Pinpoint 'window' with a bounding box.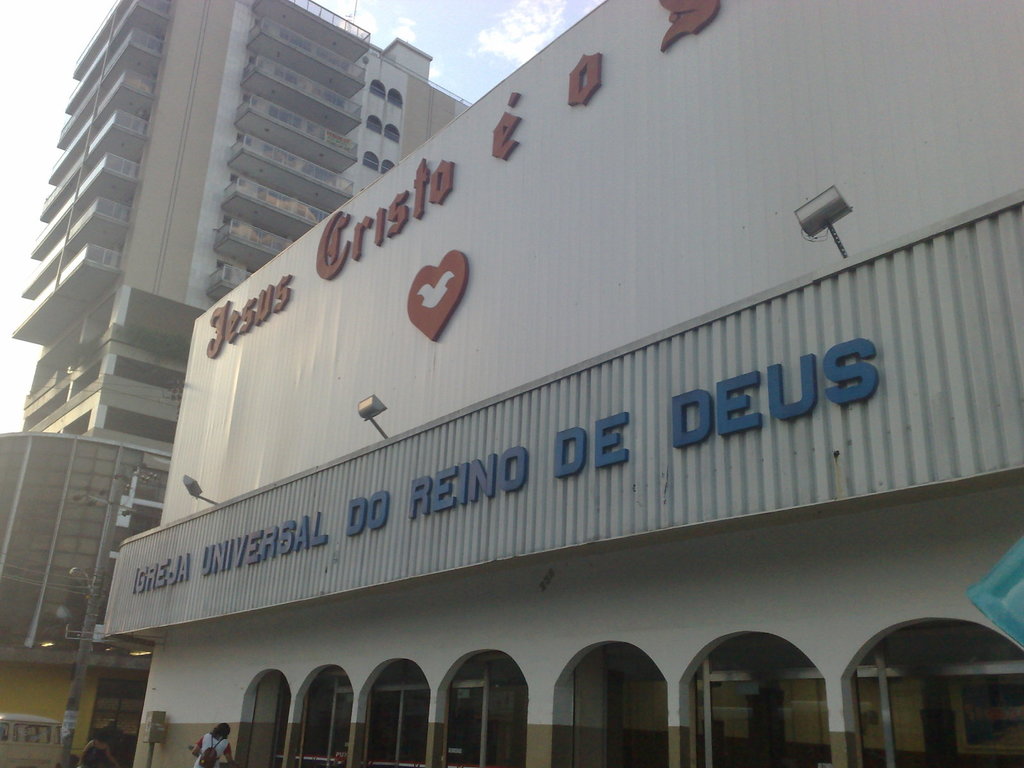
detection(383, 124, 399, 143).
